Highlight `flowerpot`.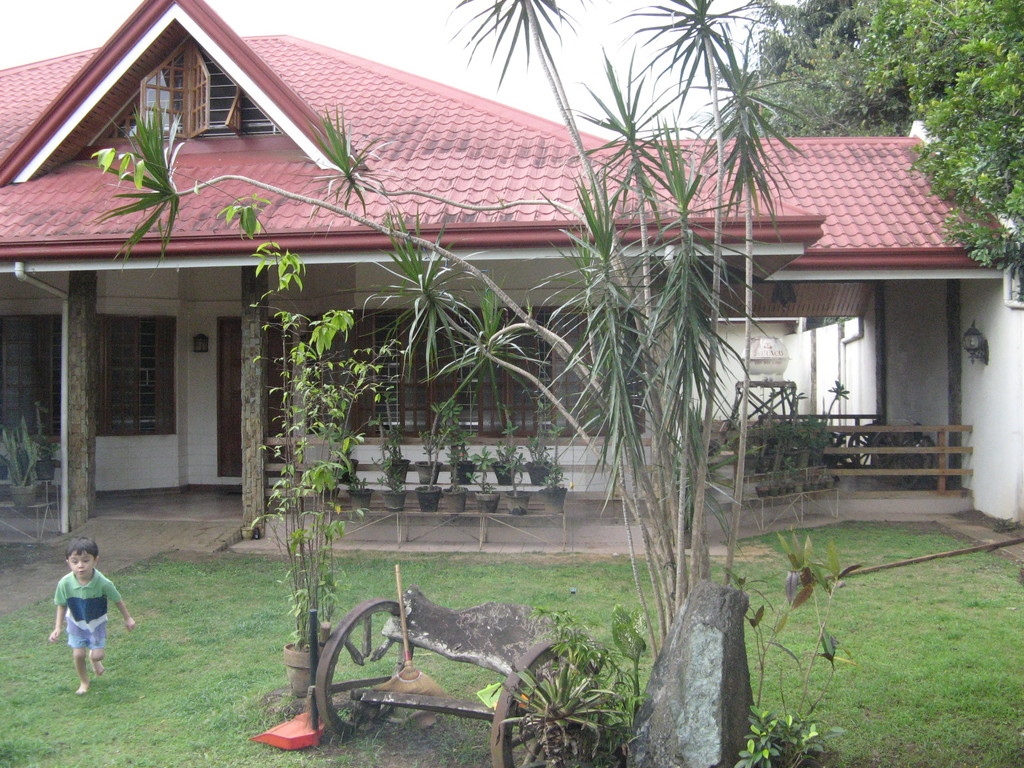
Highlighted region: 794,483,801,493.
